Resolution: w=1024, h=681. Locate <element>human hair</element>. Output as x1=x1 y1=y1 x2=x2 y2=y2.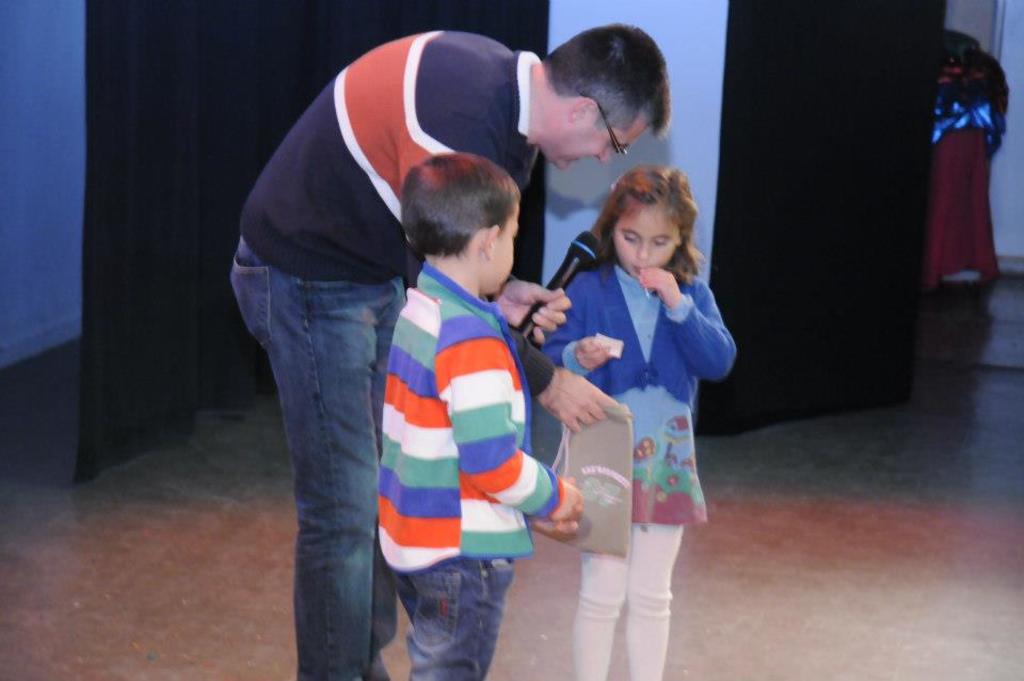
x1=592 y1=156 x2=704 y2=255.
